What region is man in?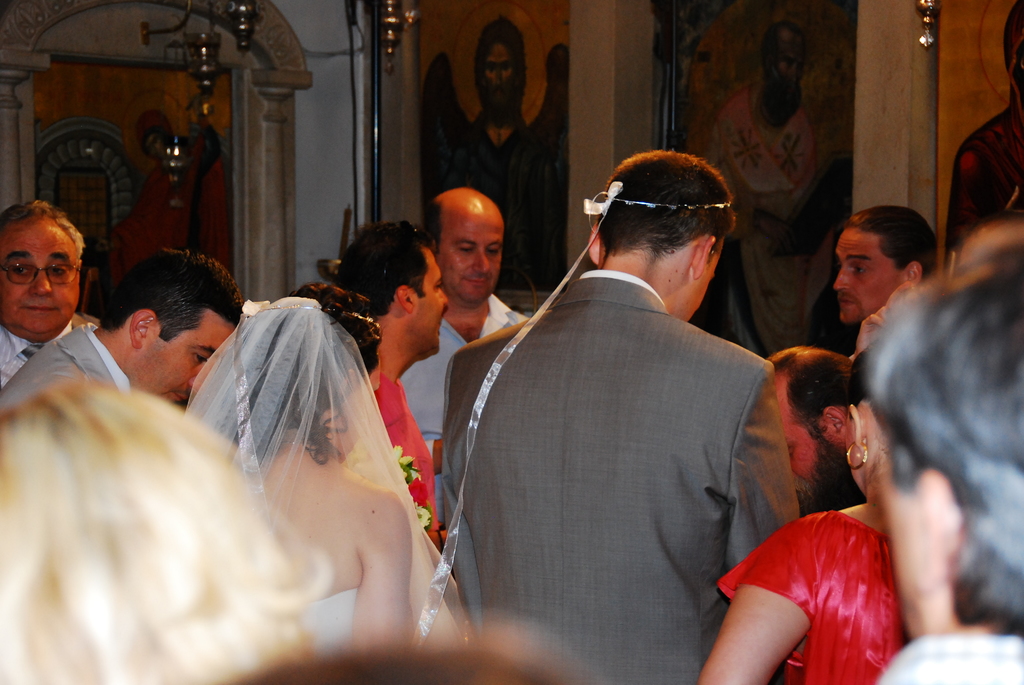
box=[392, 187, 540, 539].
